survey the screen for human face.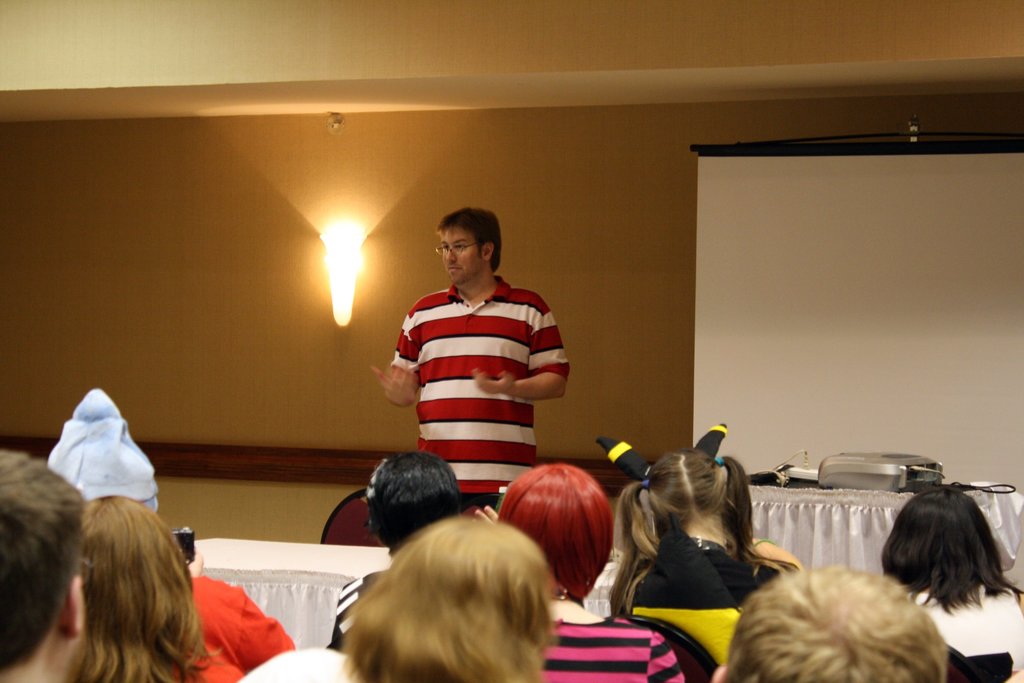
Survey found: [79, 587, 87, 666].
